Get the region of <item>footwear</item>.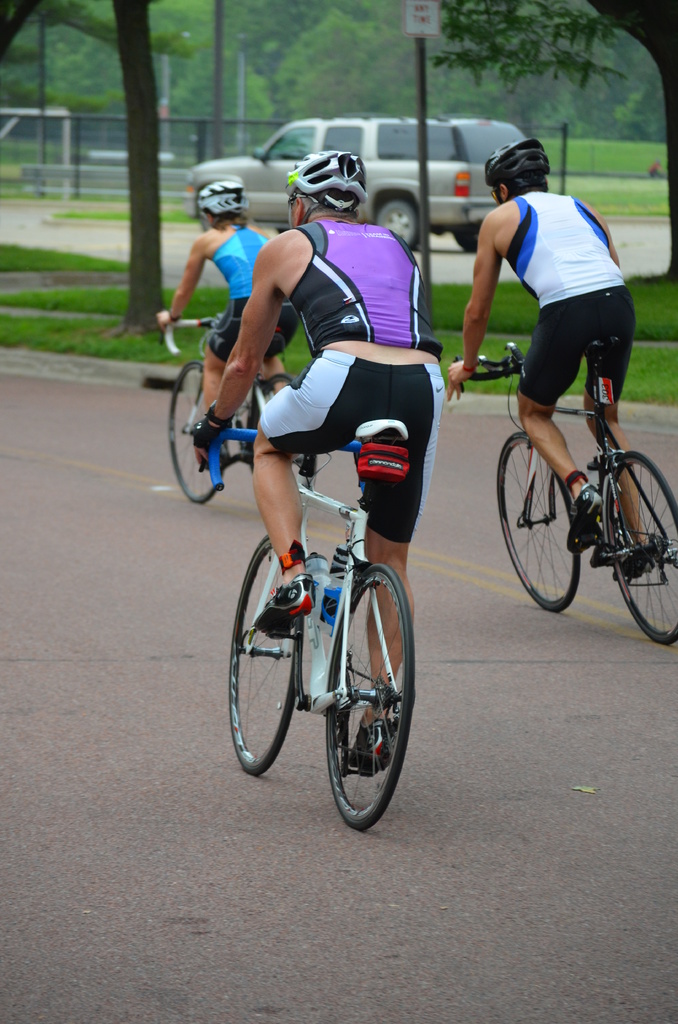
locate(563, 484, 607, 554).
